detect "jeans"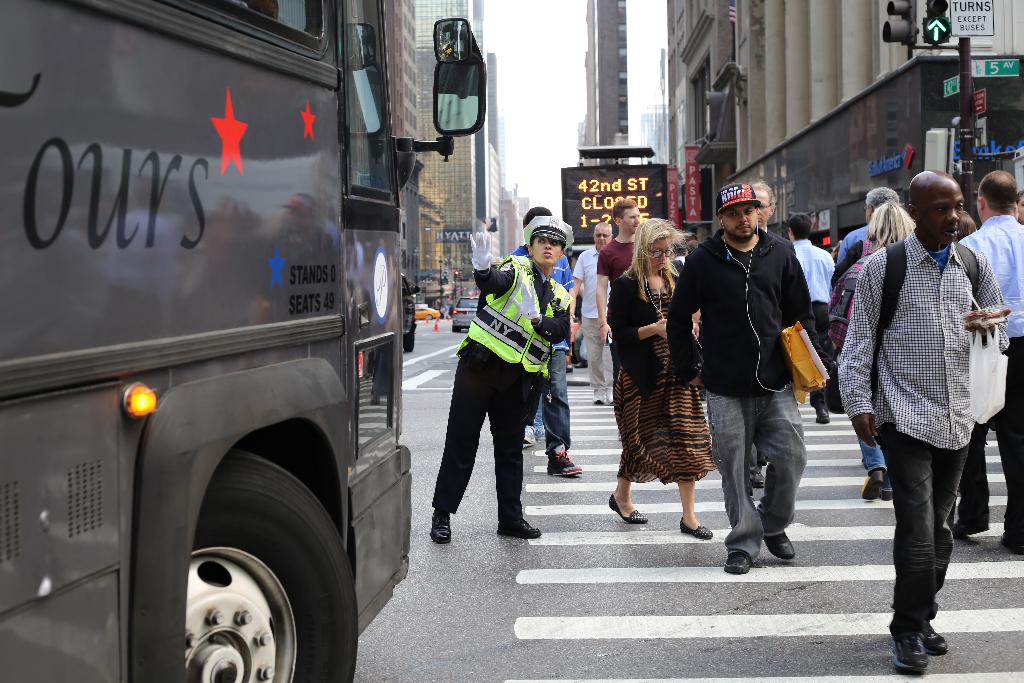
(540,349,571,450)
